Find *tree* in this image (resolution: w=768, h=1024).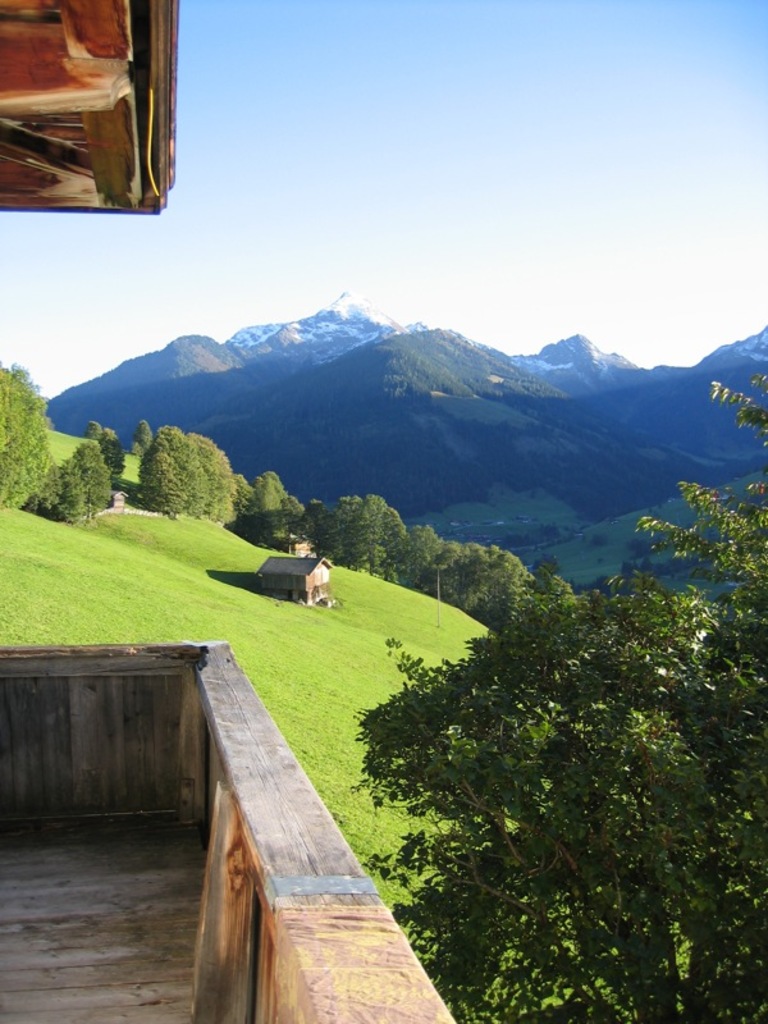
detection(356, 383, 767, 1023).
